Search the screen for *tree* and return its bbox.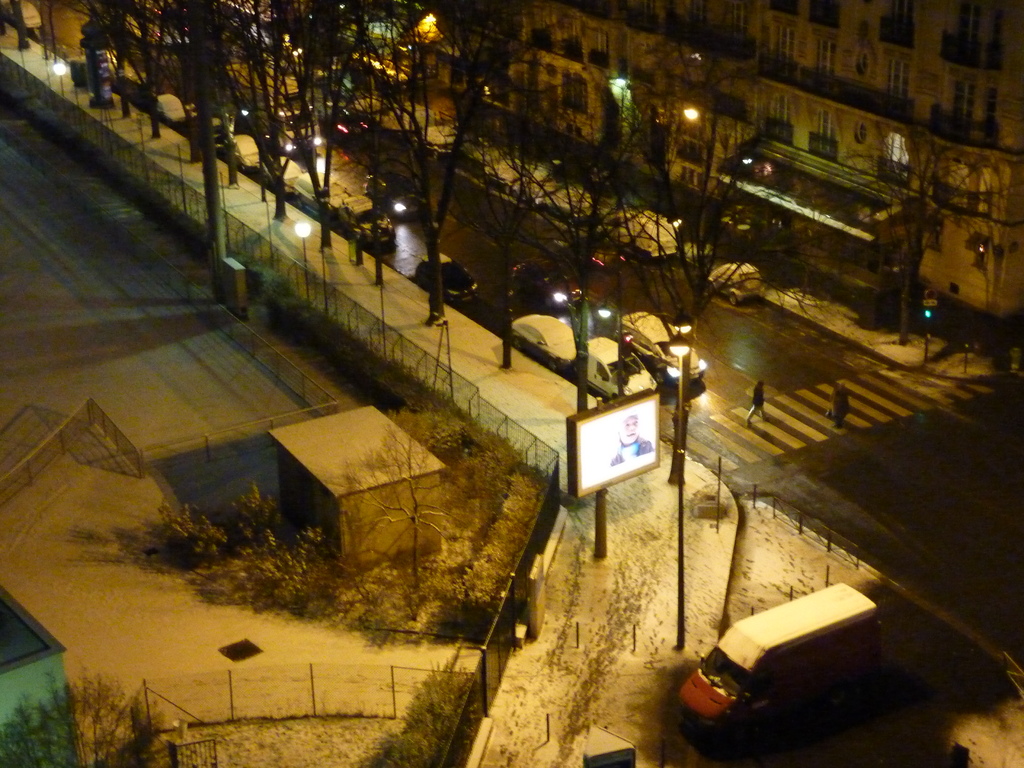
Found: (x1=171, y1=0, x2=250, y2=196).
